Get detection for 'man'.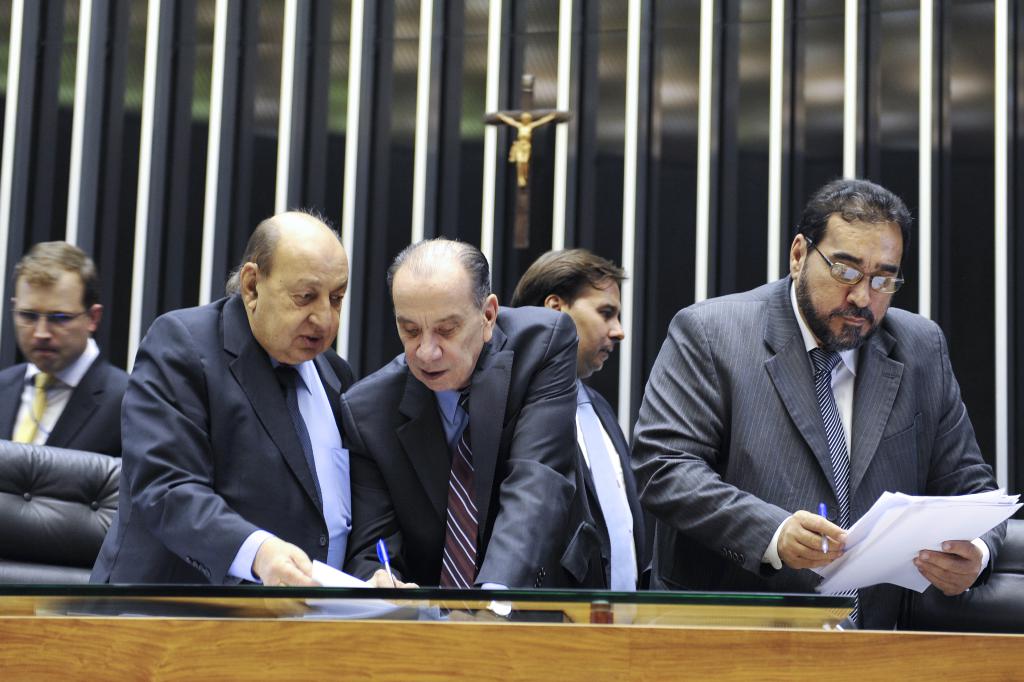
Detection: region(633, 173, 1014, 599).
